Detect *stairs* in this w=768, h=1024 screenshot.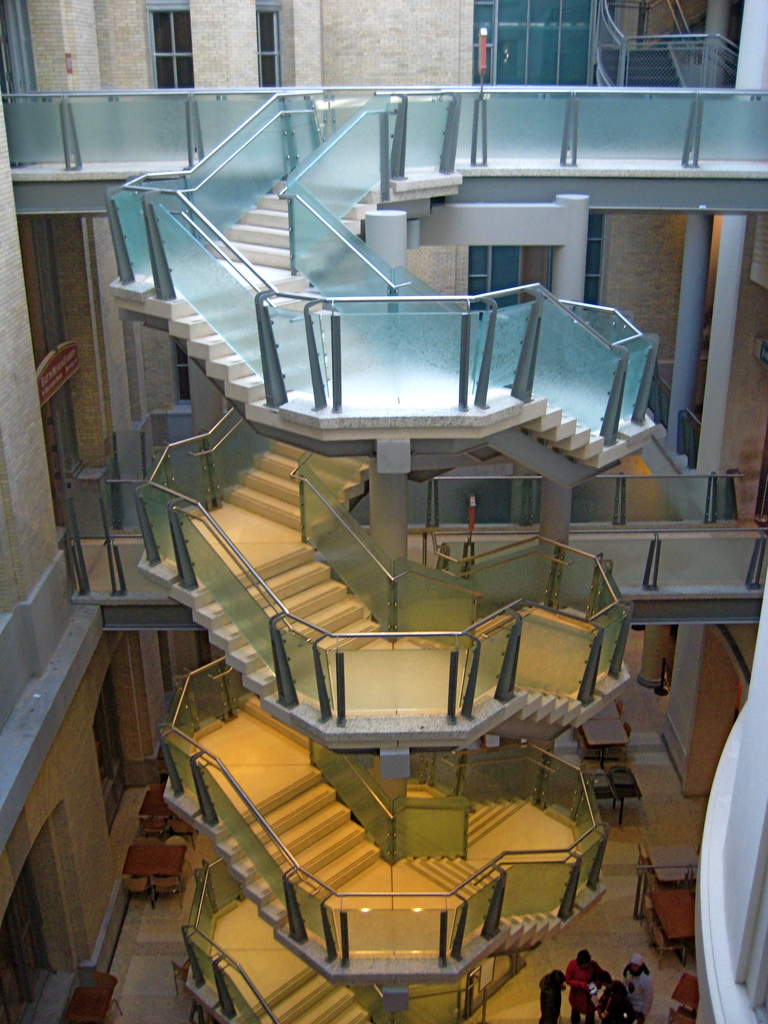
Detection: {"left": 467, "top": 803, "right": 532, "bottom": 850}.
